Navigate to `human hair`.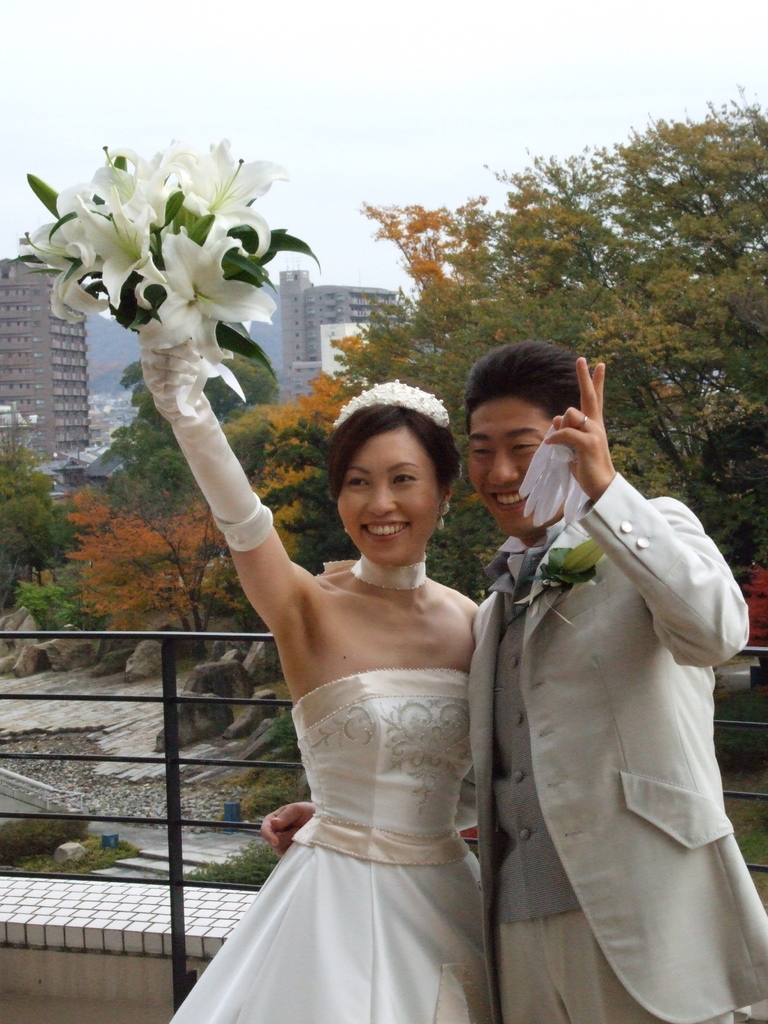
Navigation target: bbox(467, 340, 593, 433).
